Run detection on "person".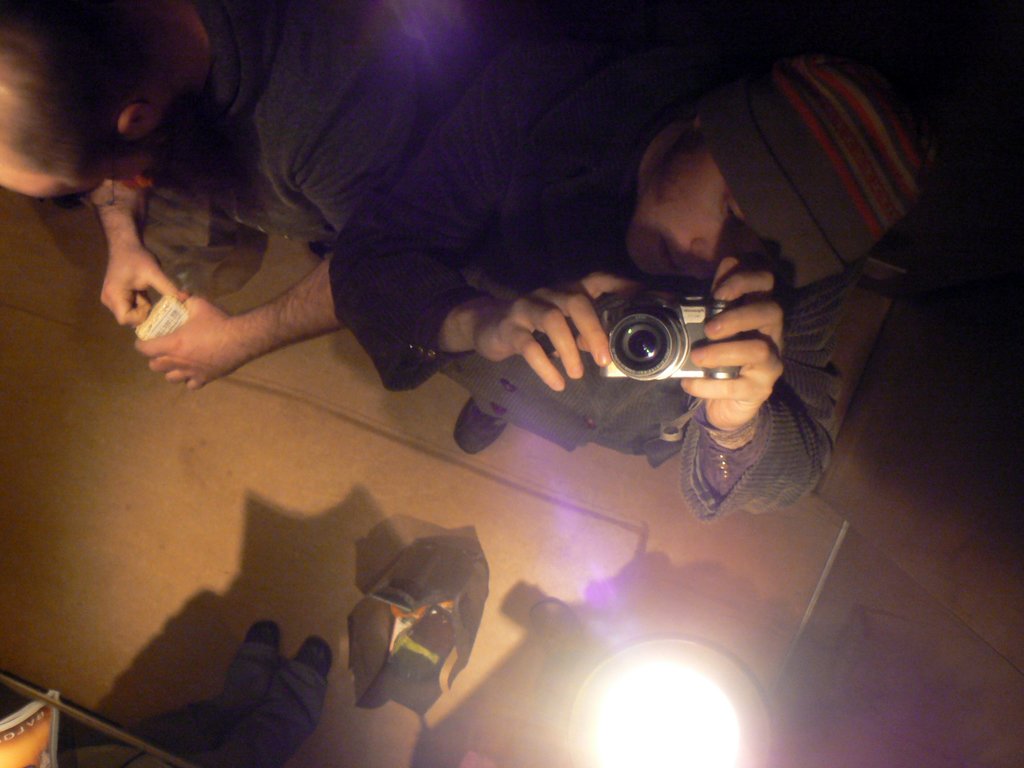
Result: Rect(0, 0, 500, 390).
